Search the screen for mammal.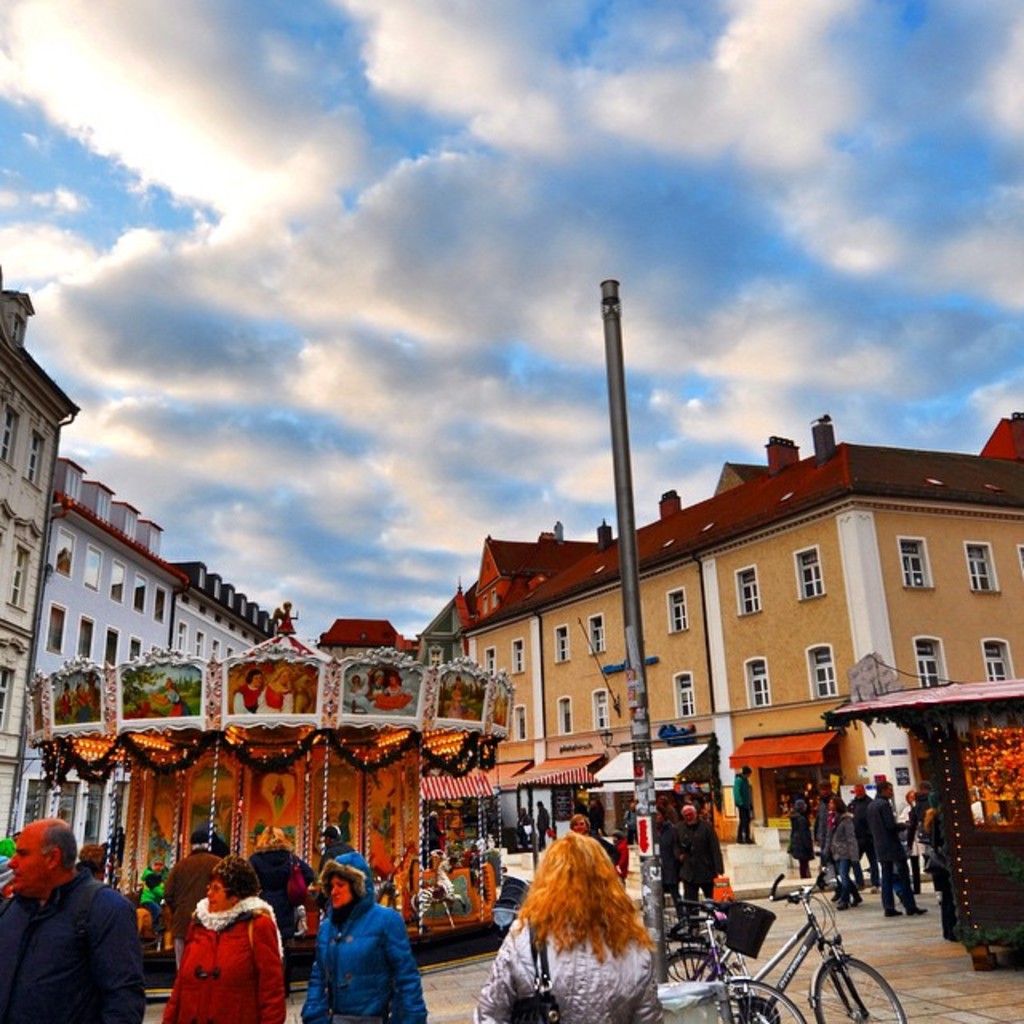
Found at [x1=72, y1=685, x2=96, y2=722].
